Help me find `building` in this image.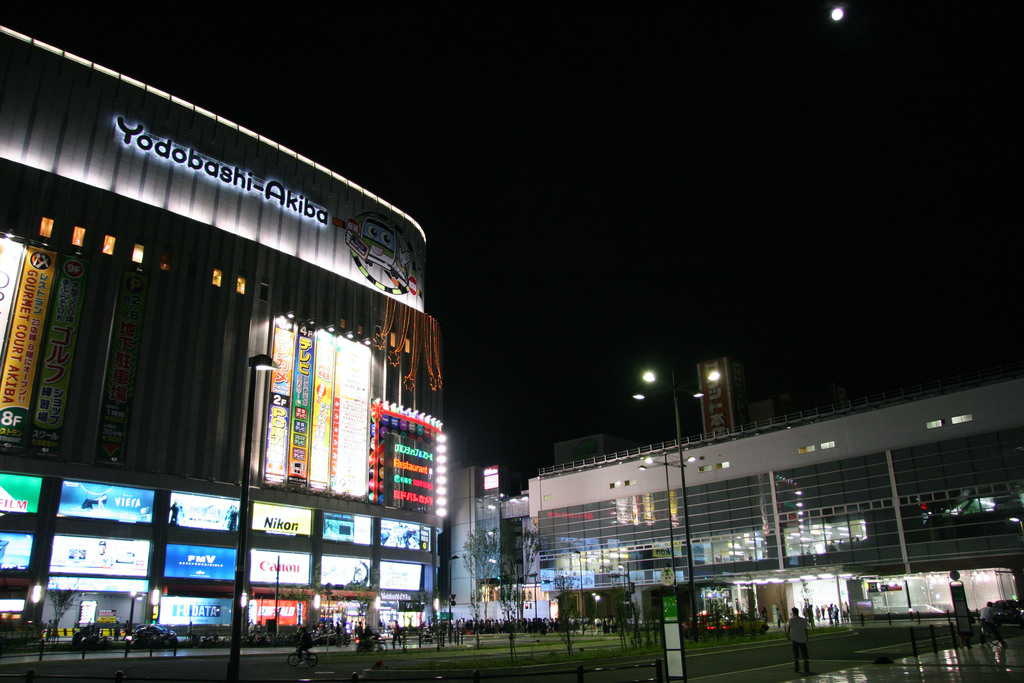
Found it: left=704, top=349, right=779, bottom=441.
